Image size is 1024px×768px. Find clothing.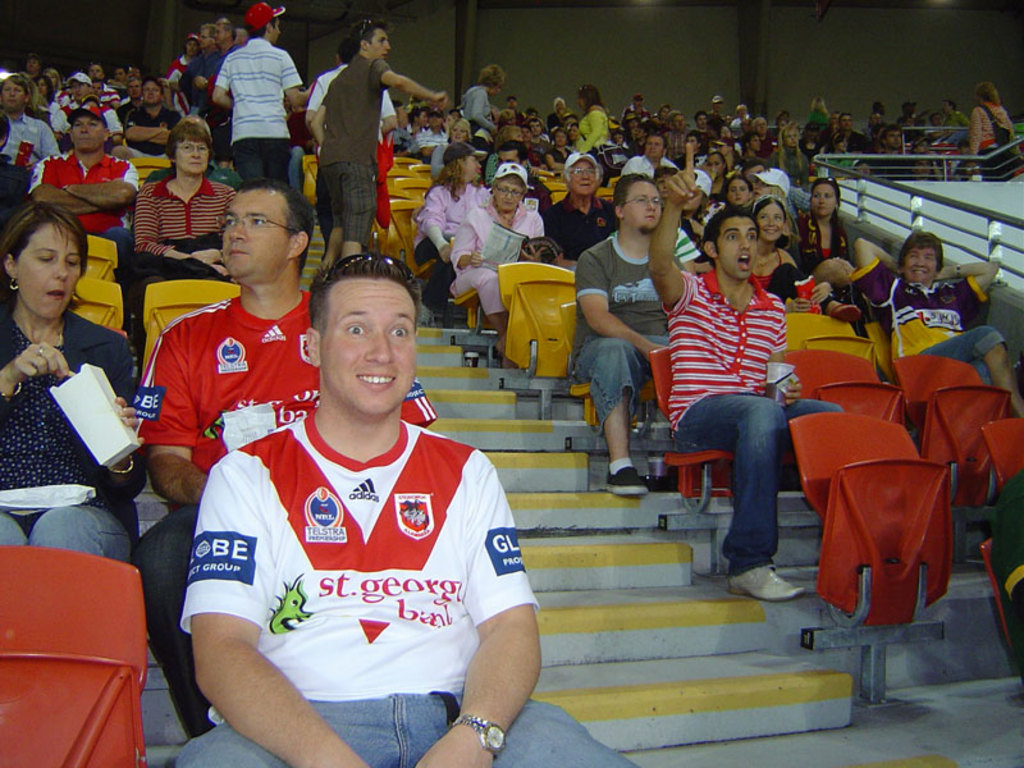
x1=795, y1=224, x2=879, y2=316.
